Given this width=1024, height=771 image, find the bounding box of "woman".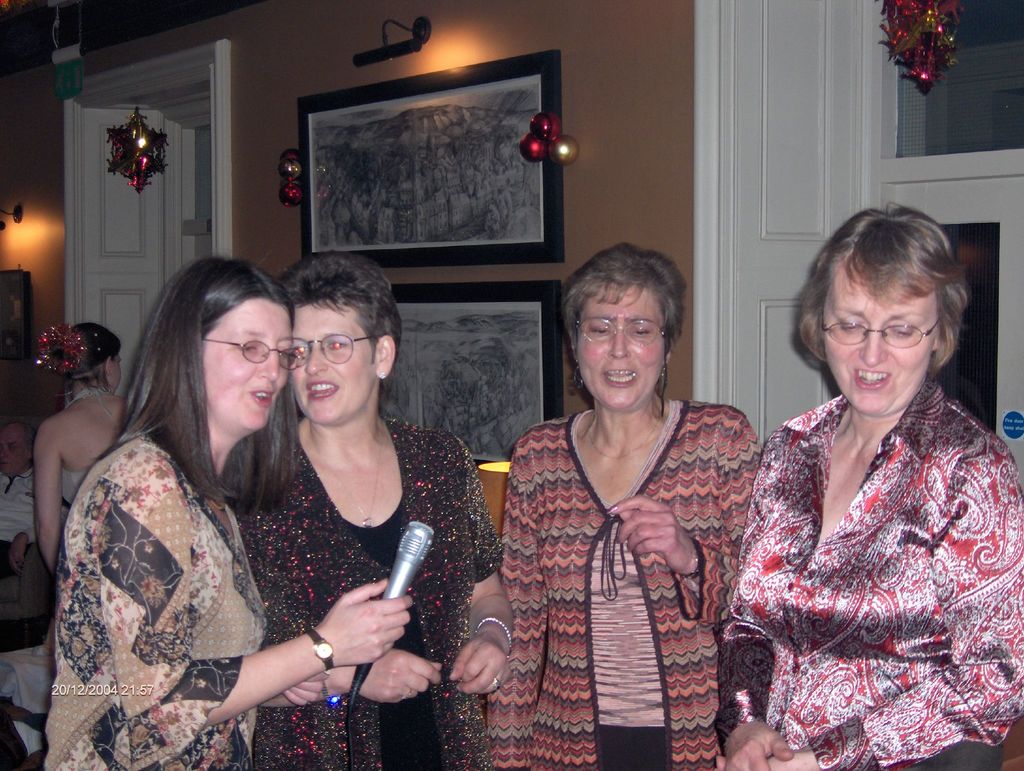
select_region(721, 198, 1023, 770).
